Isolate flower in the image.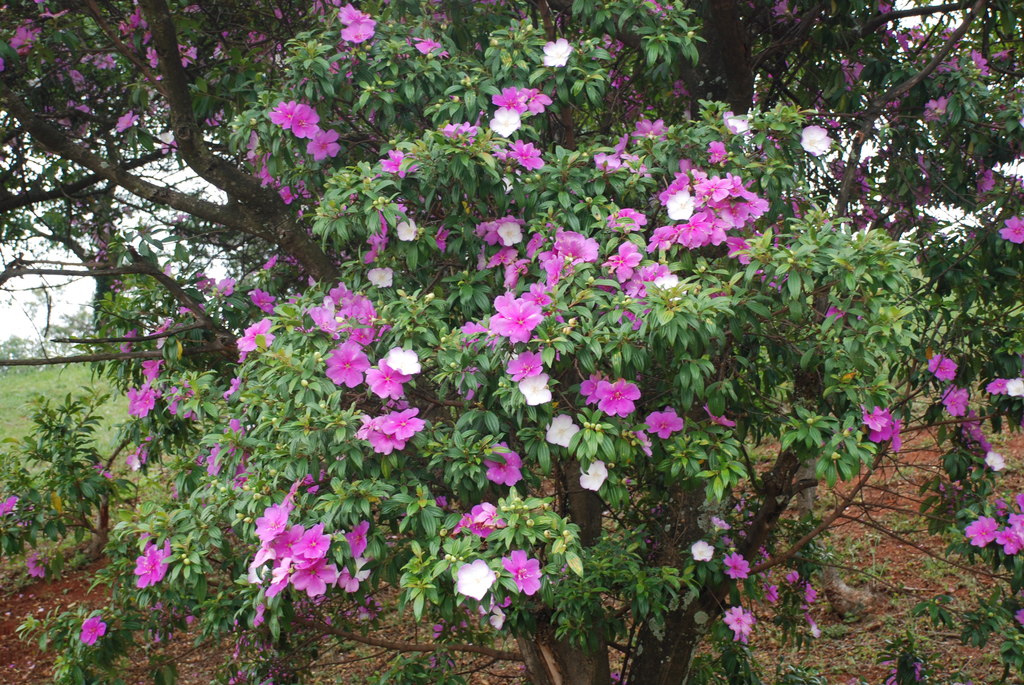
Isolated region: {"left": 452, "top": 507, "right": 511, "bottom": 544}.
